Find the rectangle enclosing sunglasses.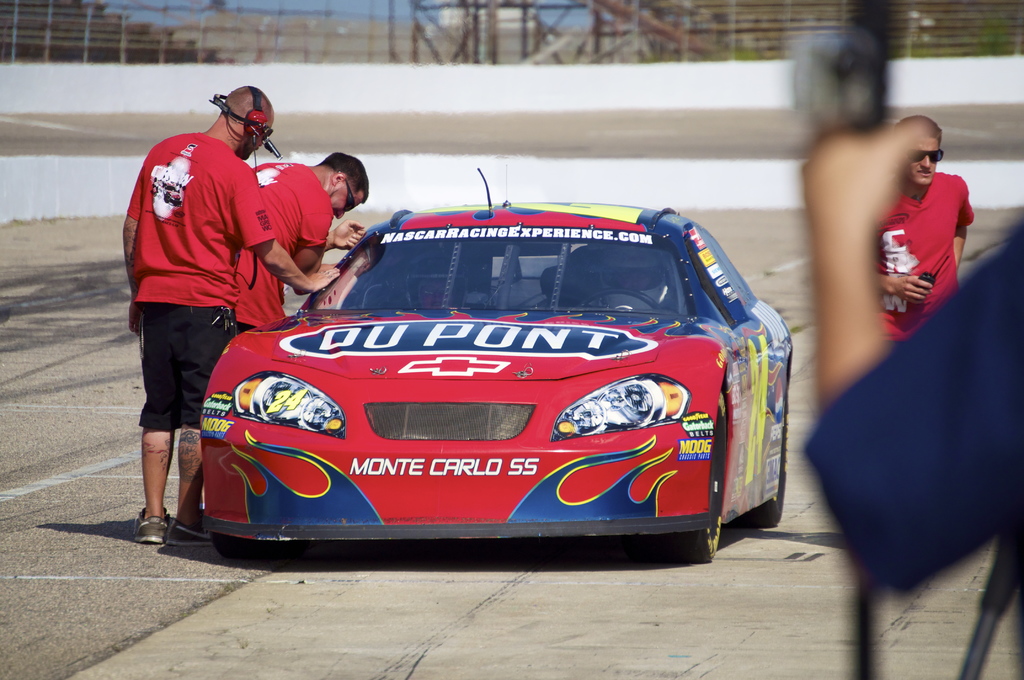
<box>339,177,355,215</box>.
